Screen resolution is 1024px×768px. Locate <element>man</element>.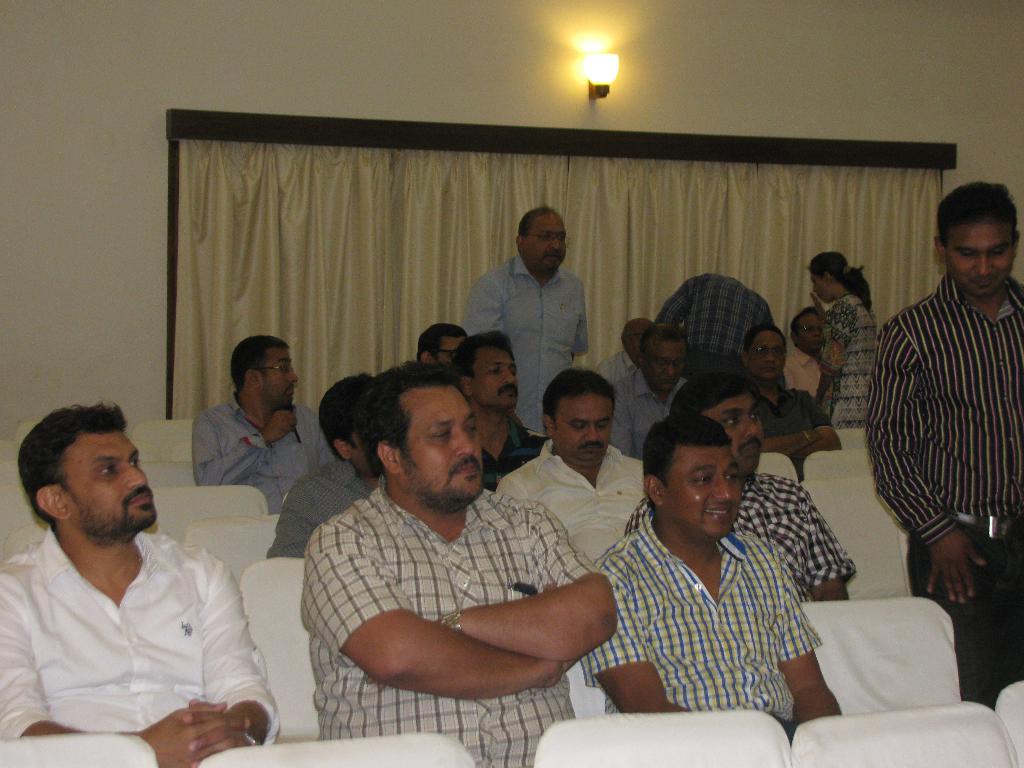
415/323/470/364.
